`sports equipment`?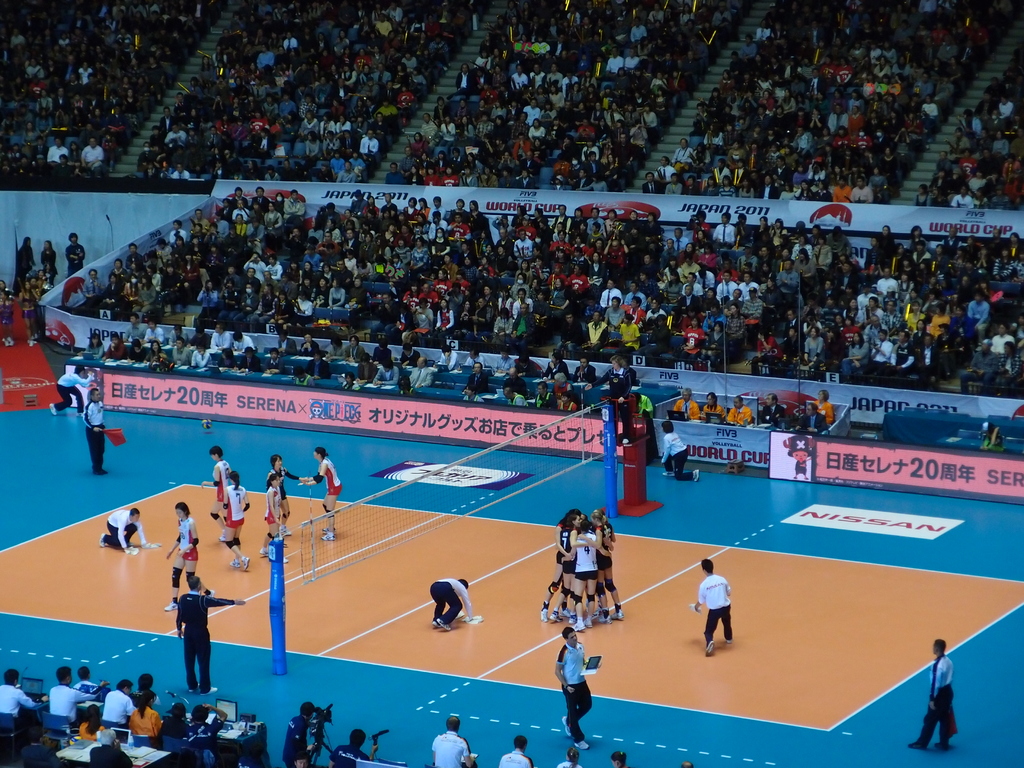
rect(228, 558, 239, 564)
